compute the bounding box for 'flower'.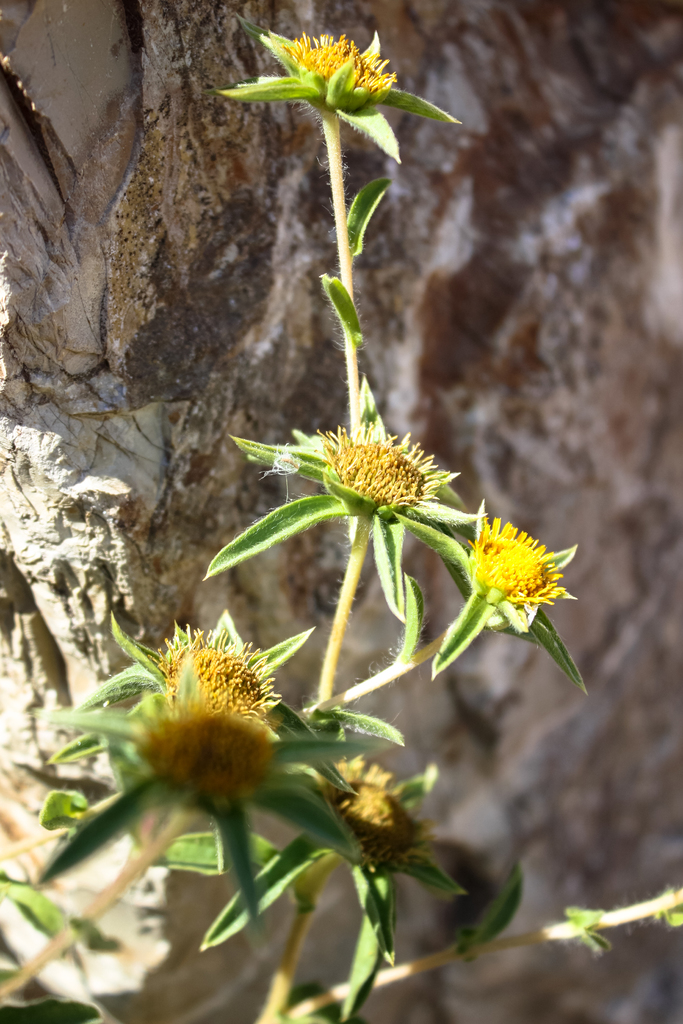
[x1=9, y1=646, x2=373, y2=956].
